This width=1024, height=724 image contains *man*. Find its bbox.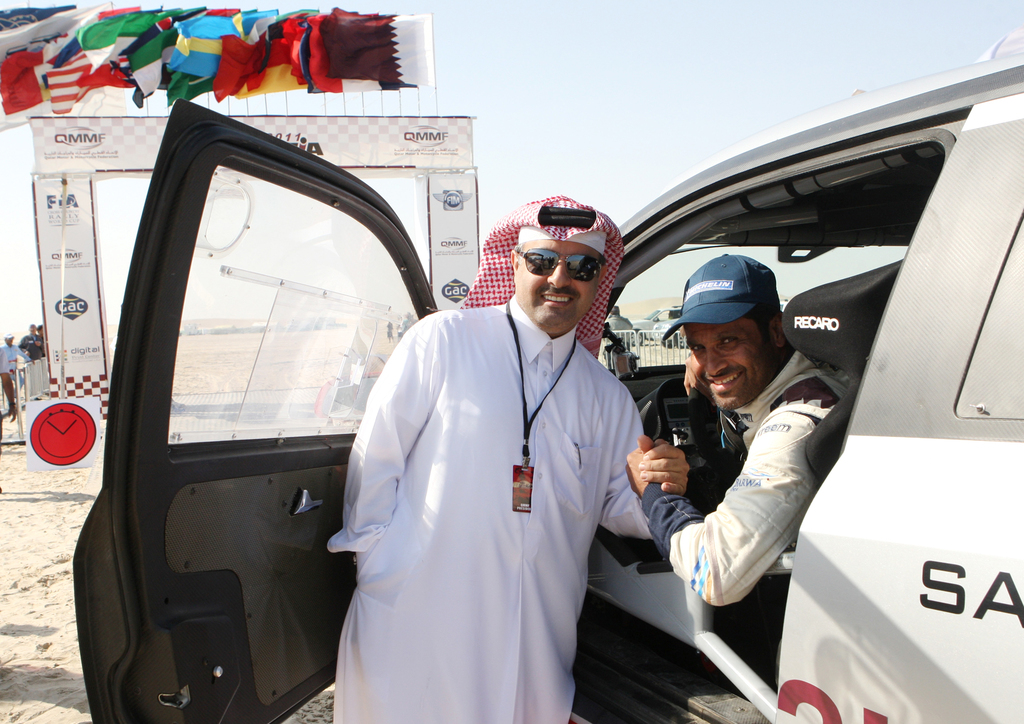
(x1=600, y1=304, x2=633, y2=369).
